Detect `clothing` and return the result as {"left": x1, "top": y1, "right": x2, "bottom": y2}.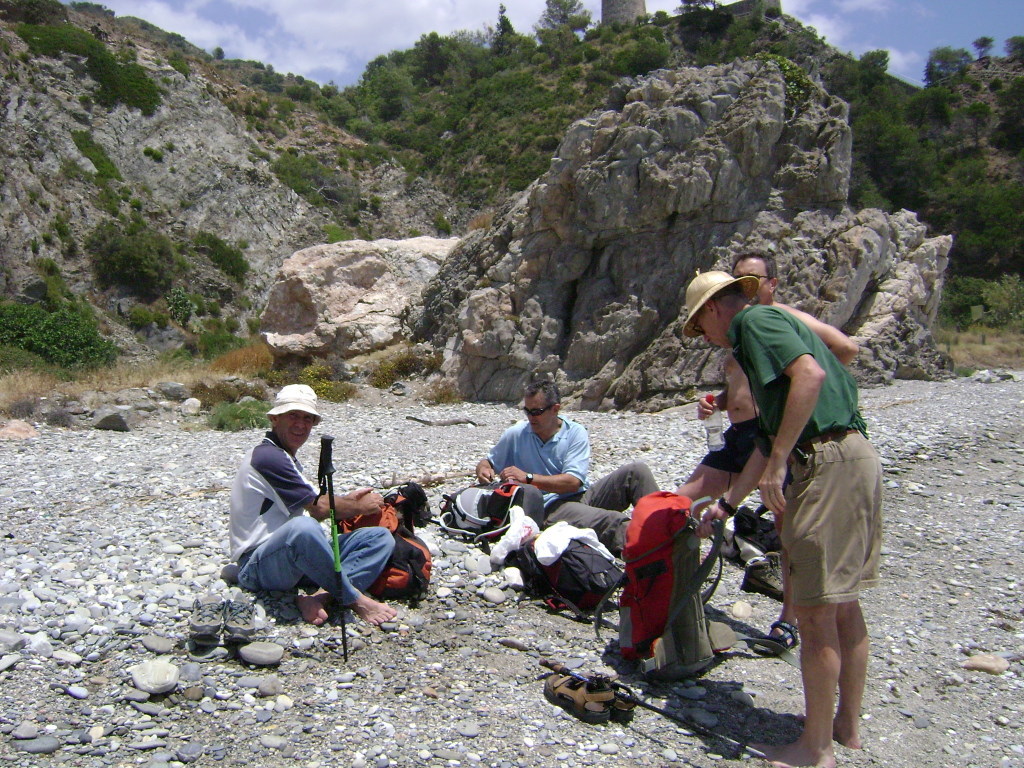
{"left": 486, "top": 412, "right": 660, "bottom": 557}.
